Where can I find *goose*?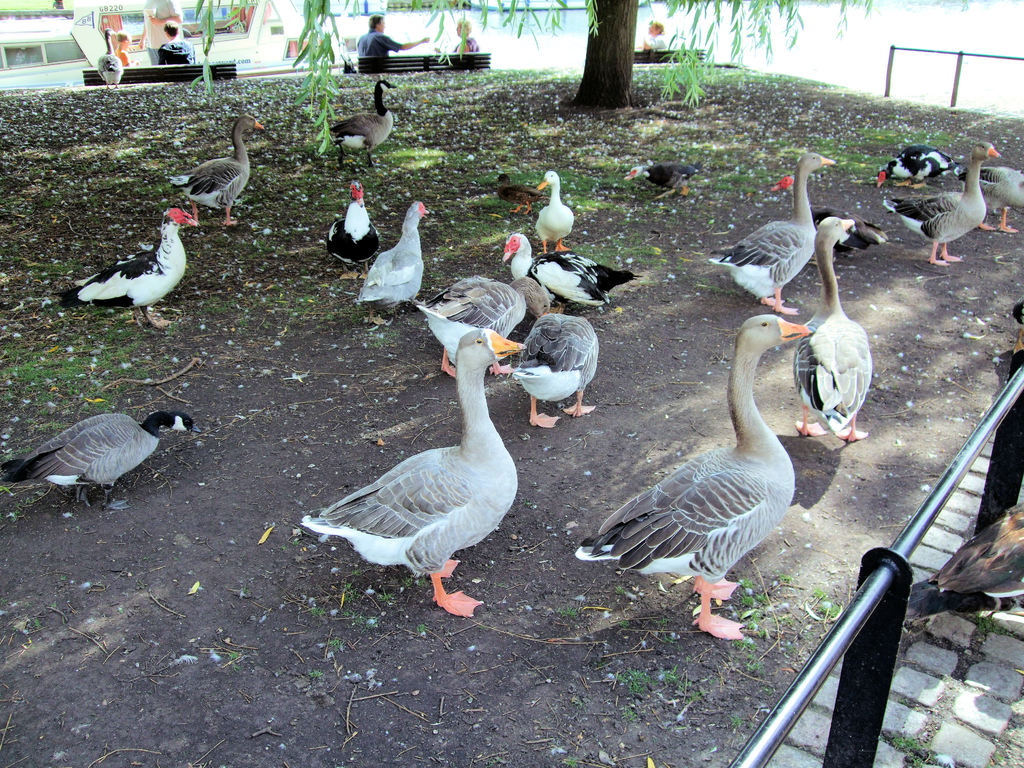
You can find it at 713,152,835,312.
